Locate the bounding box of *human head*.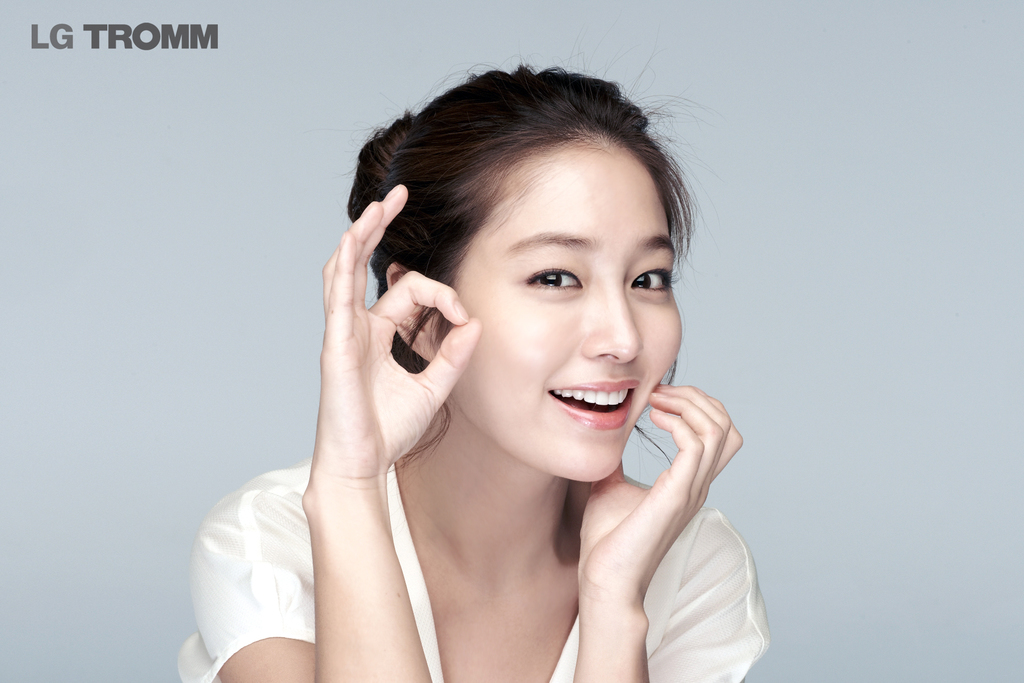
Bounding box: (396, 51, 691, 453).
